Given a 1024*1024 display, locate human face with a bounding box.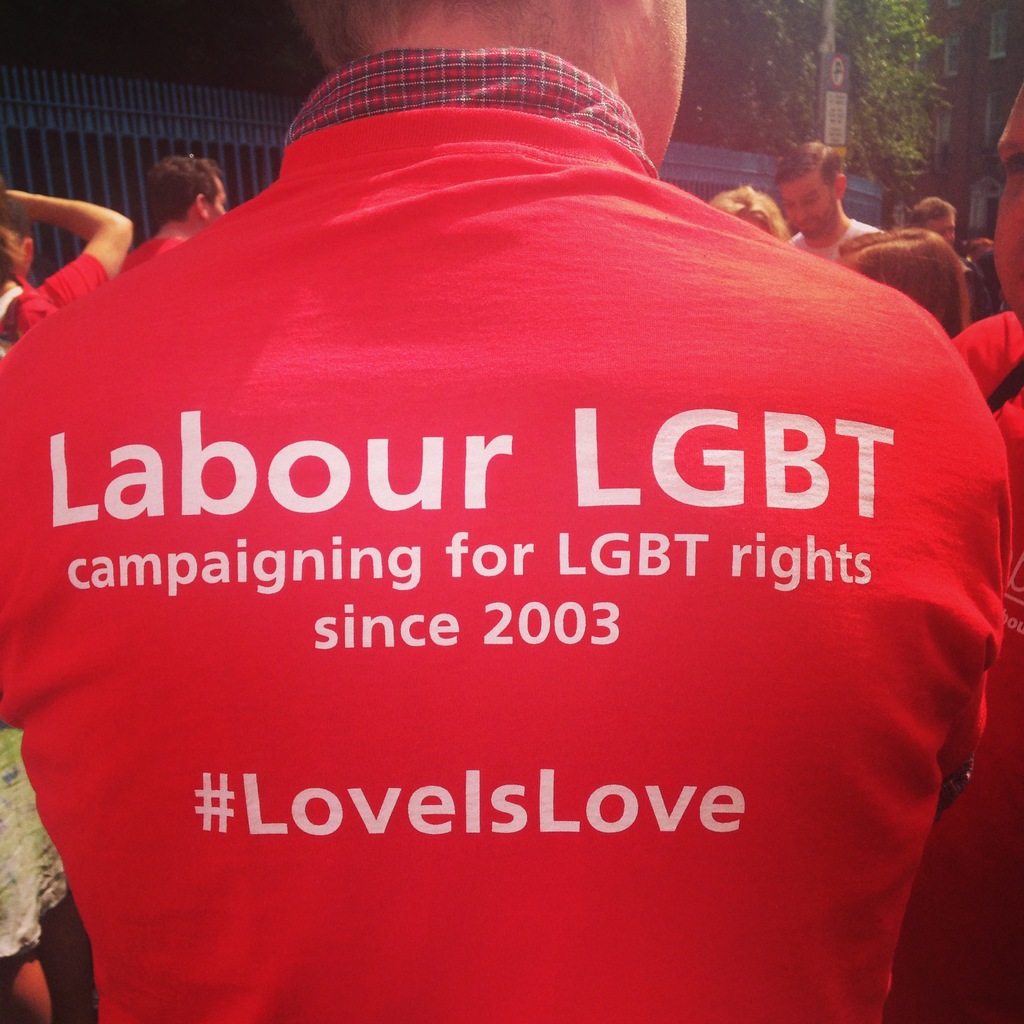
Located: (x1=207, y1=170, x2=226, y2=221).
